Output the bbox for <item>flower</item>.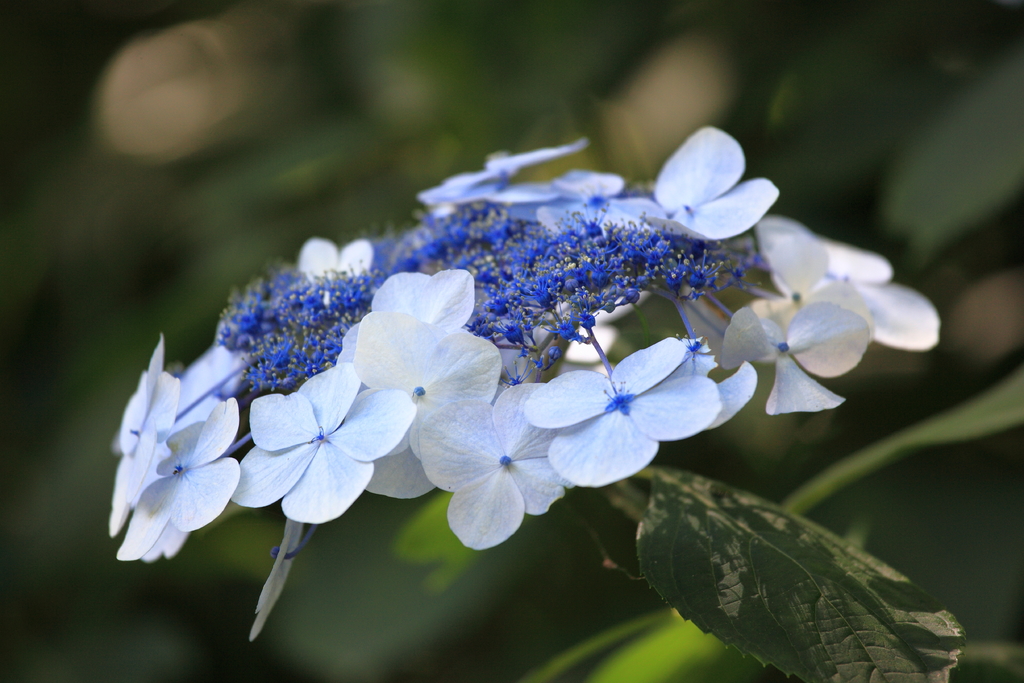
box(529, 331, 717, 487).
